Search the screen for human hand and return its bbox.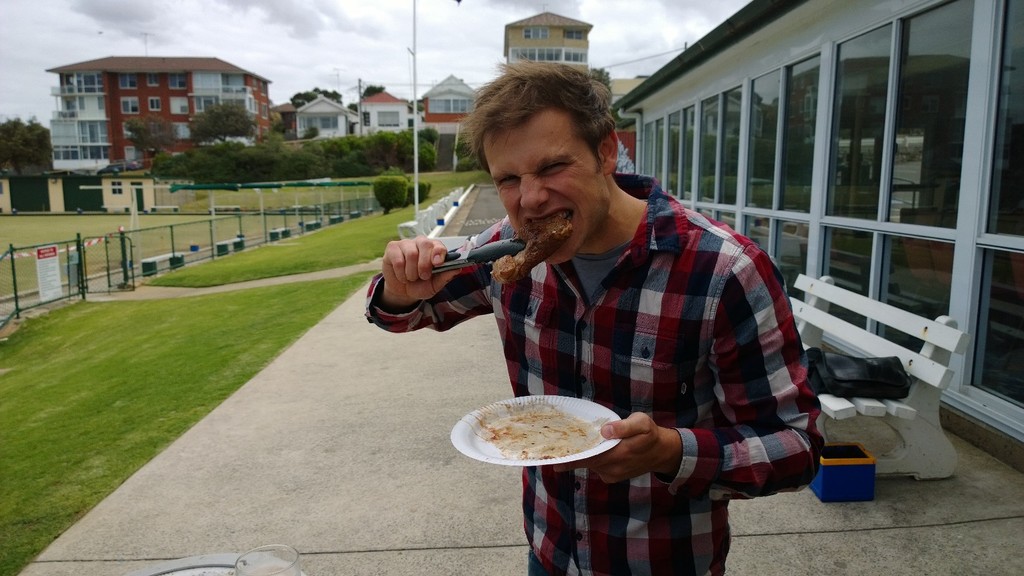
Found: [373, 229, 461, 309].
